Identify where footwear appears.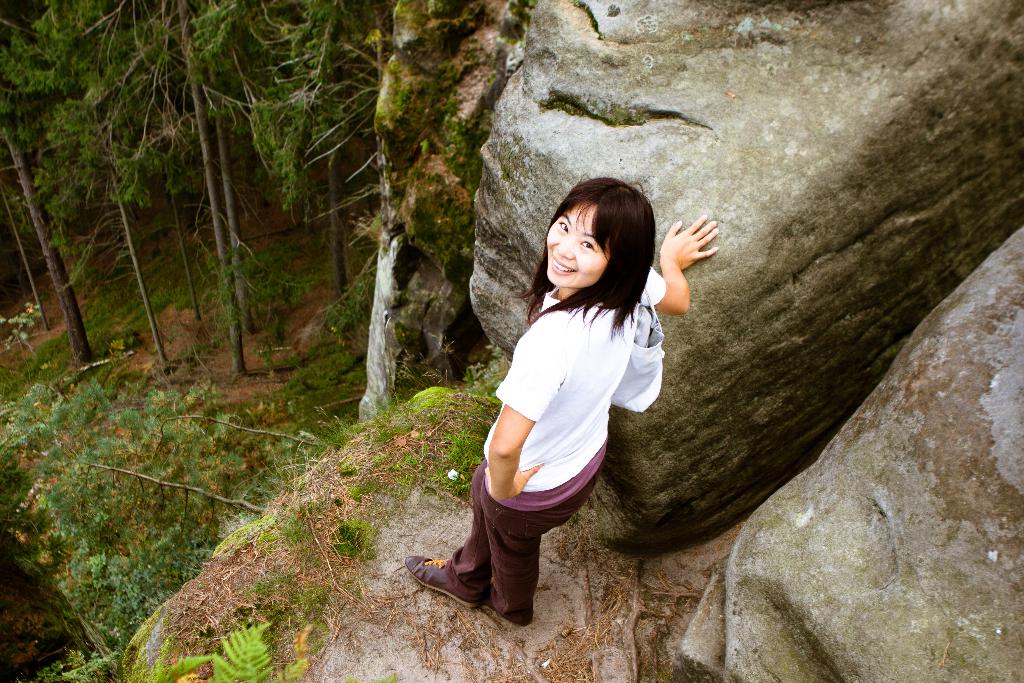
Appears at [left=406, top=554, right=485, bottom=609].
